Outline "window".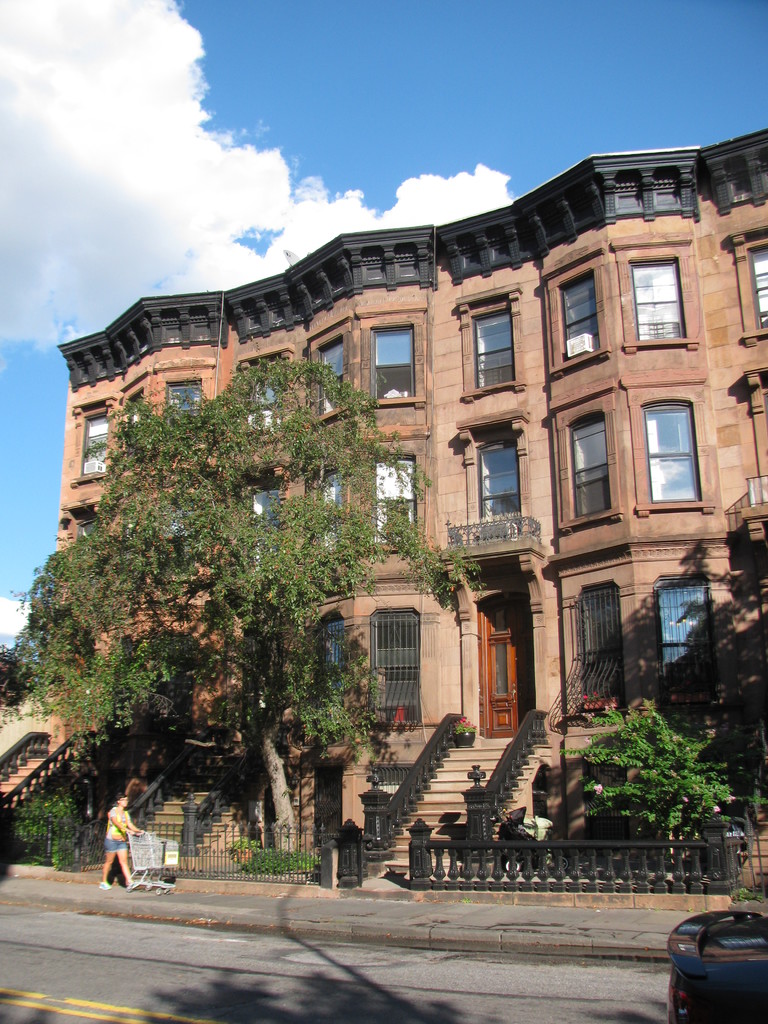
Outline: [456, 286, 529, 410].
